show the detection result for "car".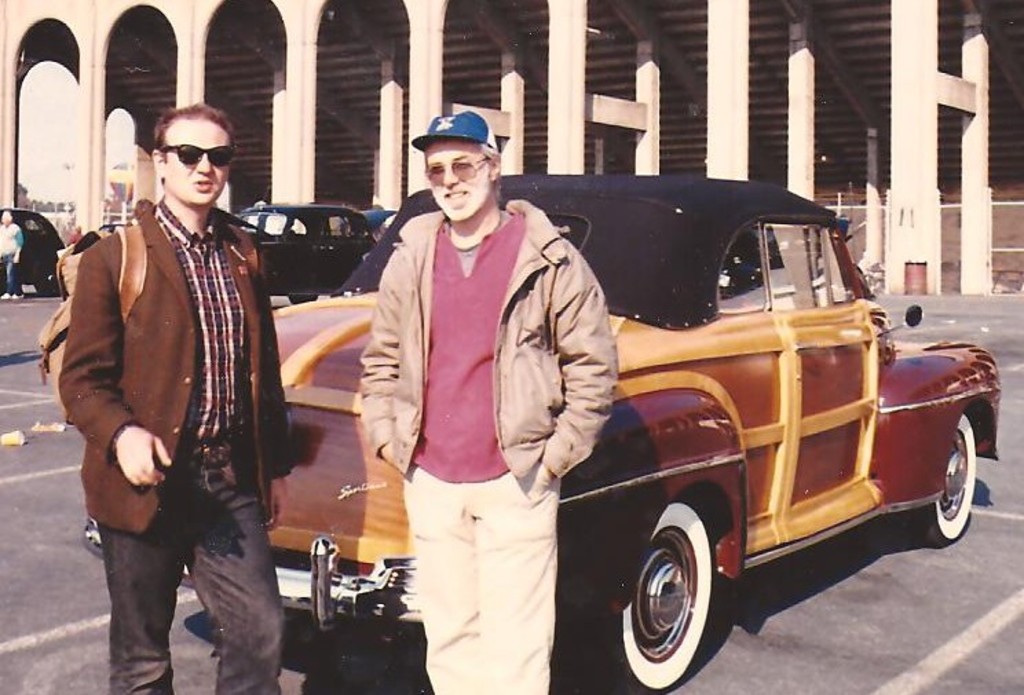
(0,200,58,297).
